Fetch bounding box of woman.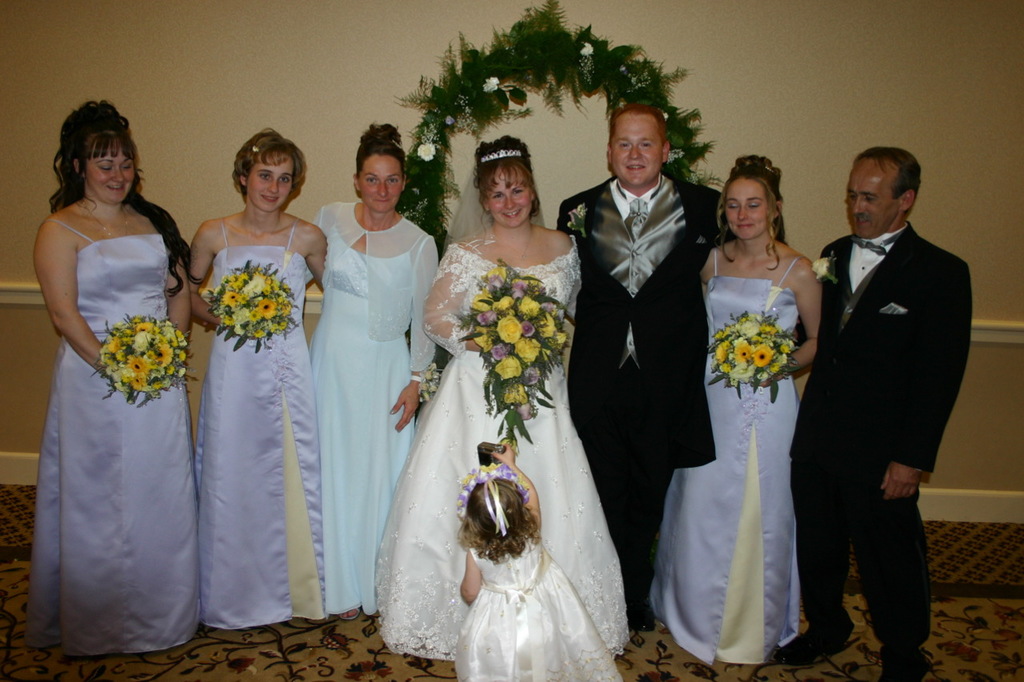
Bbox: x1=31 y1=97 x2=201 y2=663.
